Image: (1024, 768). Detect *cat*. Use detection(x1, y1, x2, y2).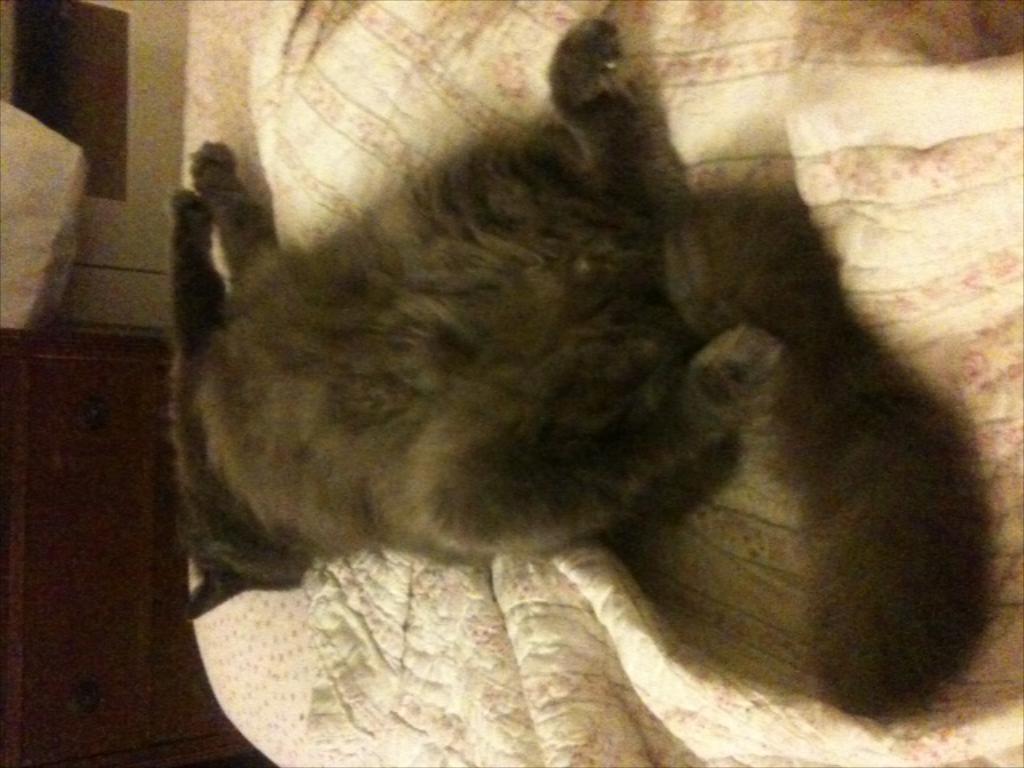
detection(182, 19, 997, 722).
